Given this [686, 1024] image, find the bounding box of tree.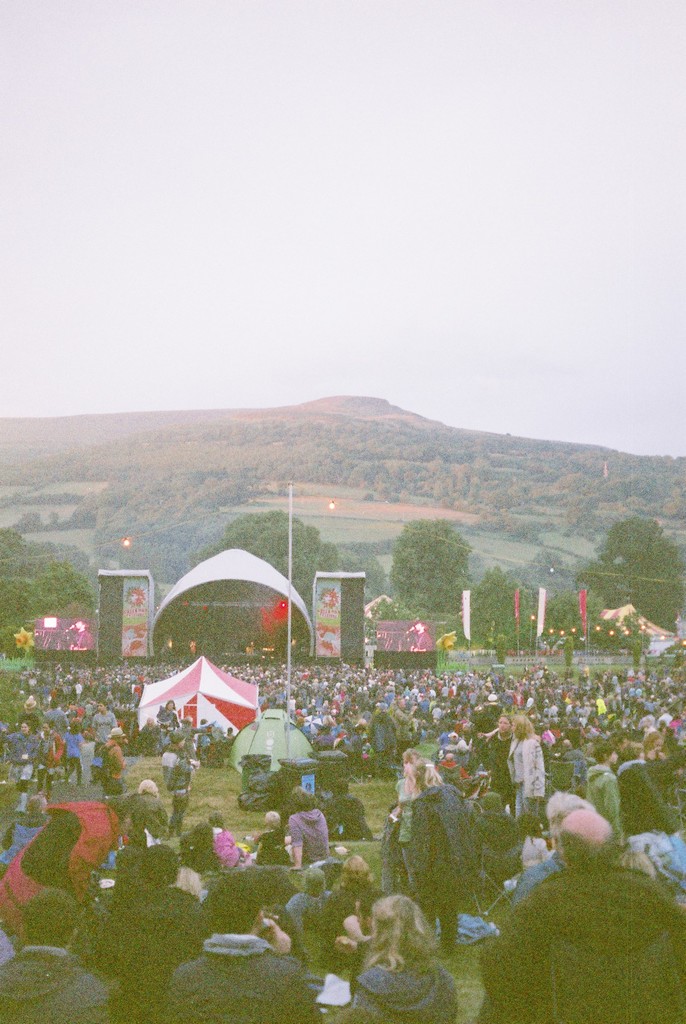
region(229, 513, 295, 554).
